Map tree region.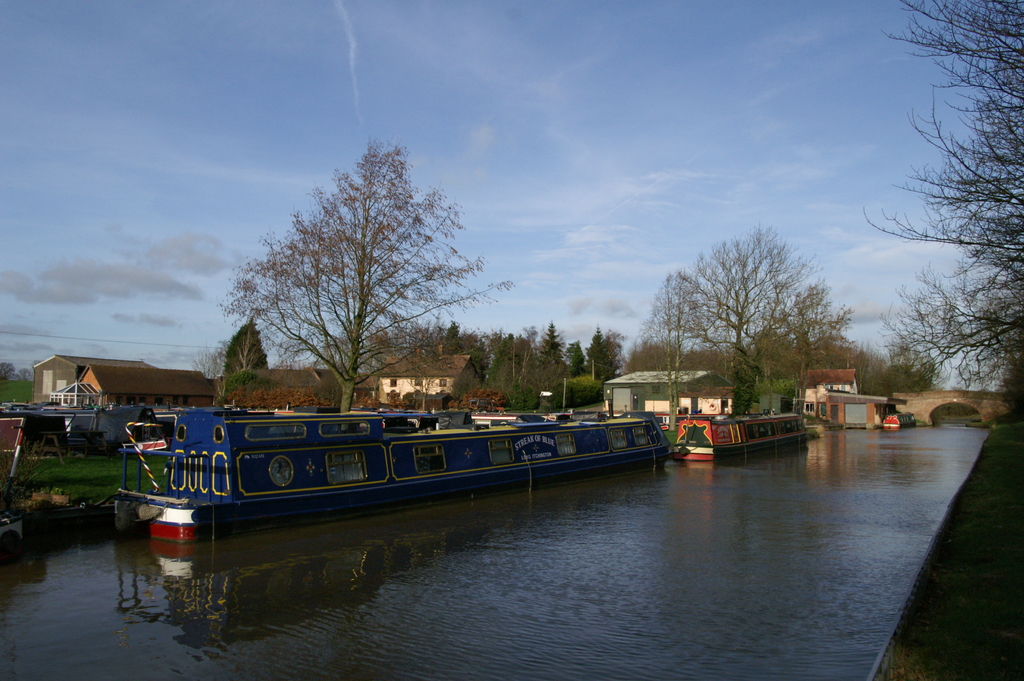
Mapped to {"x1": 216, "y1": 145, "x2": 508, "y2": 408}.
